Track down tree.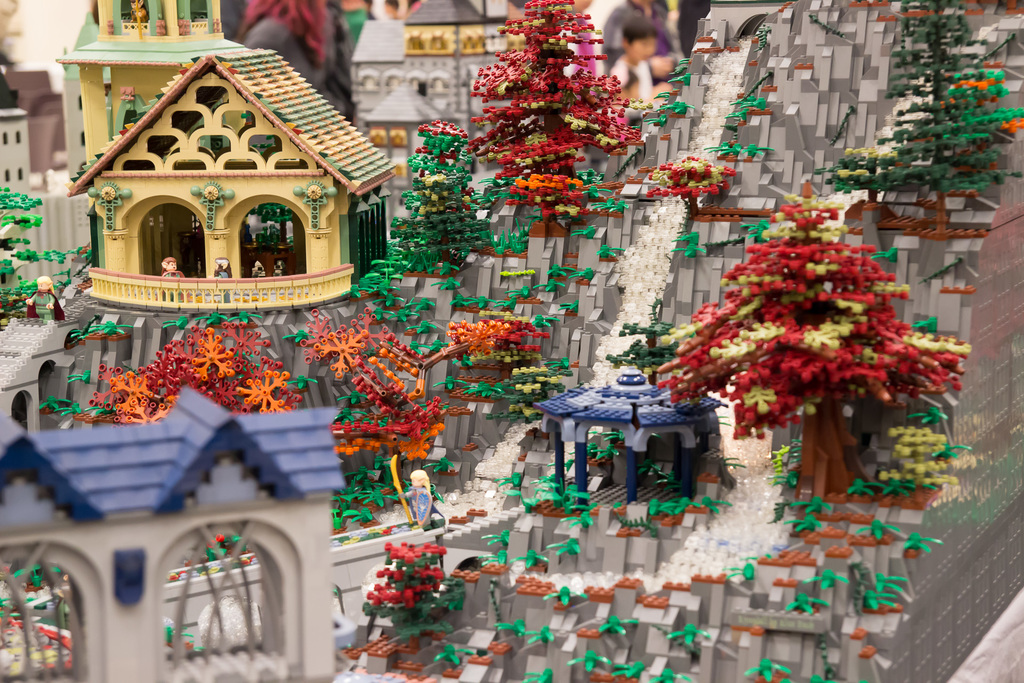
Tracked to <bbox>389, 126, 492, 279</bbox>.
